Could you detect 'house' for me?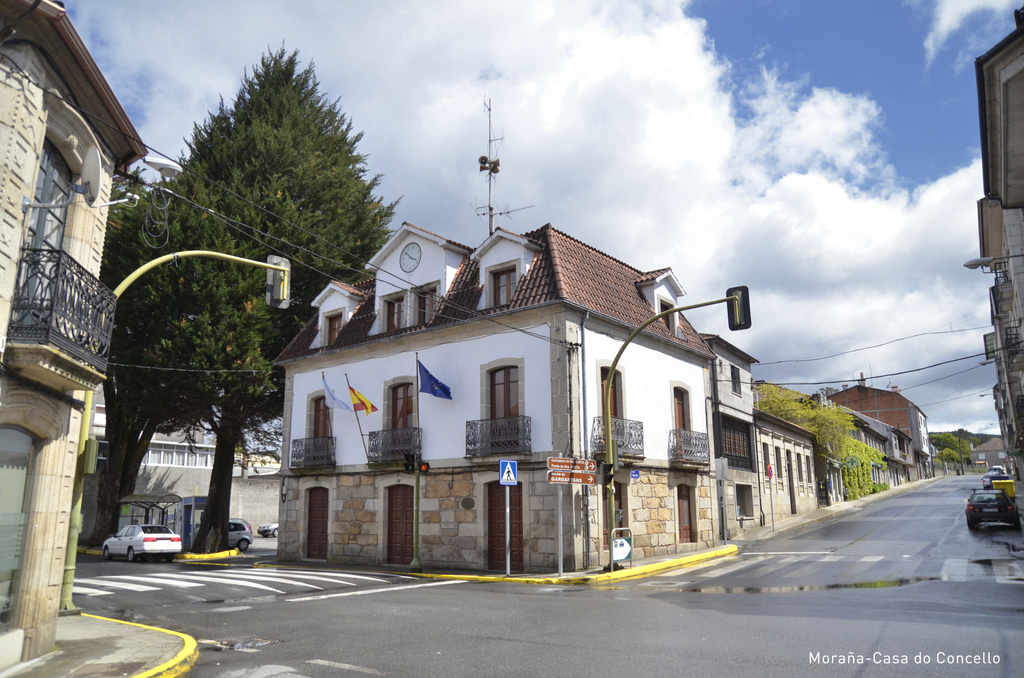
Detection result: <box>822,367,931,482</box>.
